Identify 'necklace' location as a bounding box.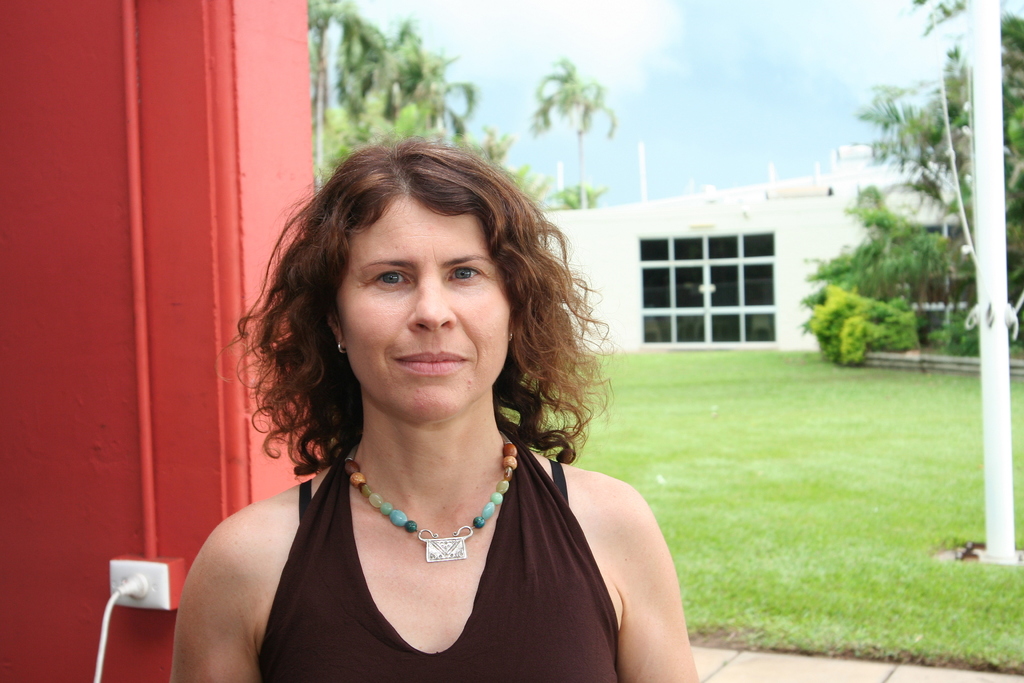
(left=342, top=429, right=525, bottom=605).
